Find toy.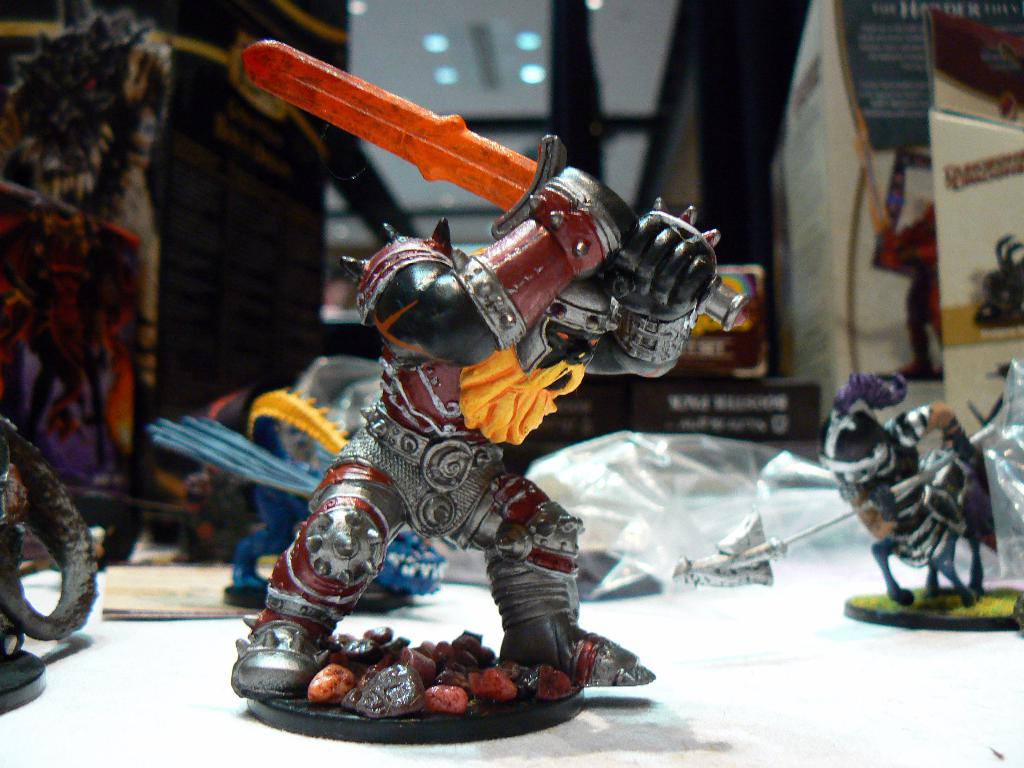
<box>243,35,749,743</box>.
